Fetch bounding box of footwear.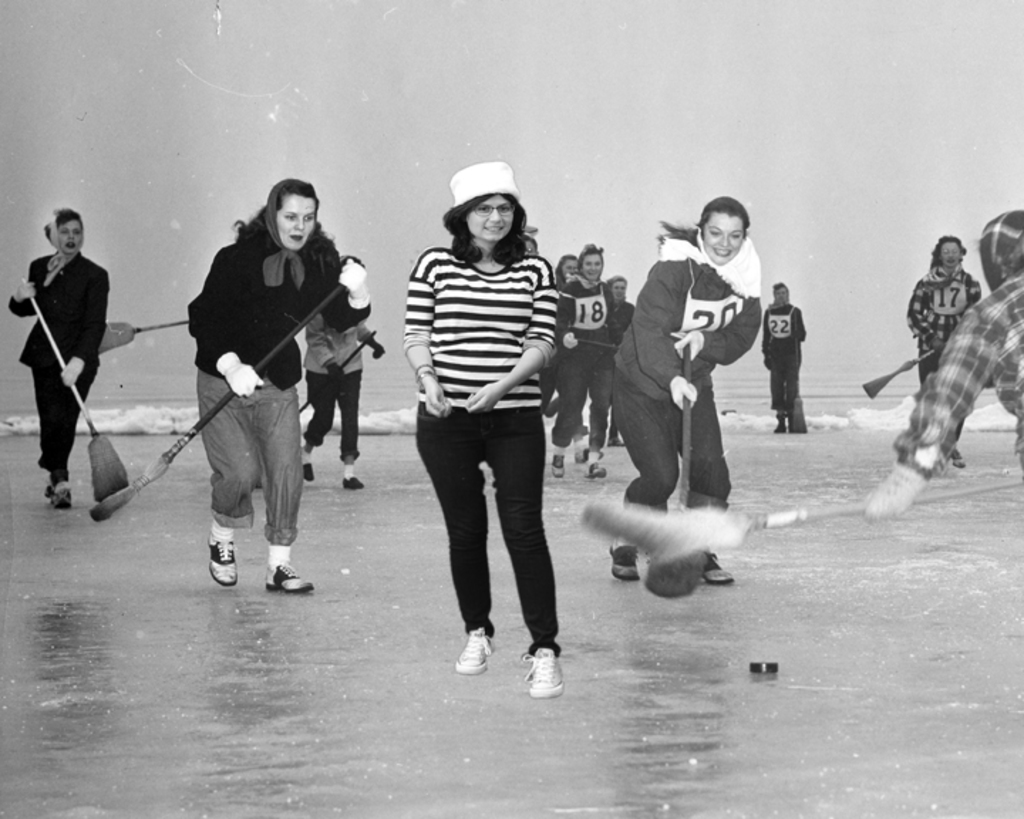
Bbox: 48,482,70,510.
